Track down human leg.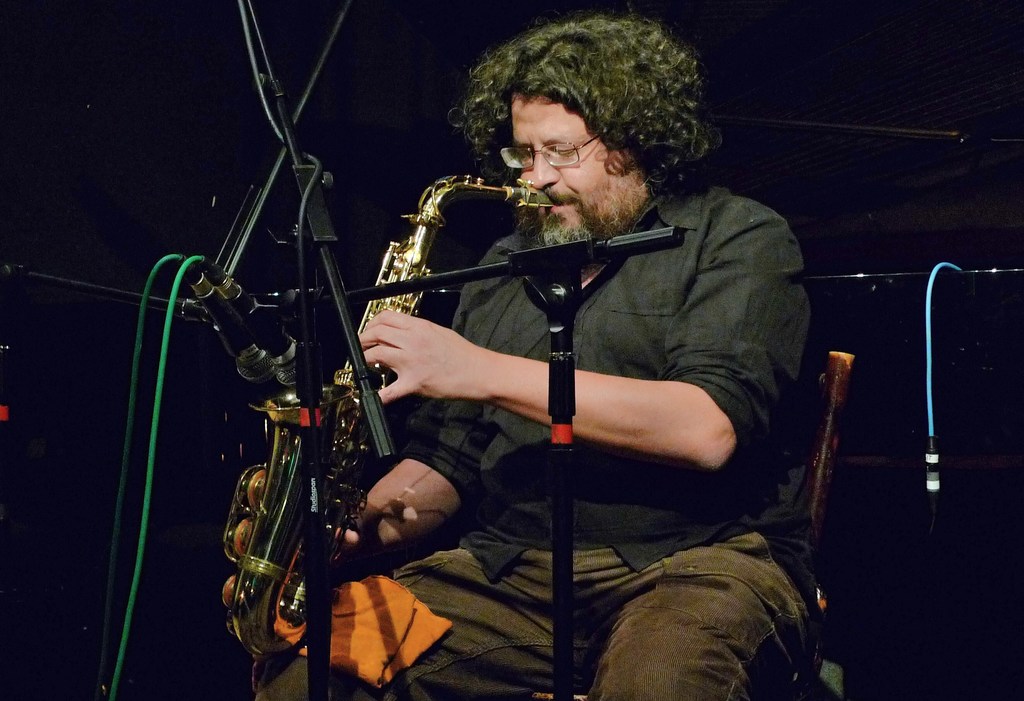
Tracked to region(251, 551, 564, 700).
